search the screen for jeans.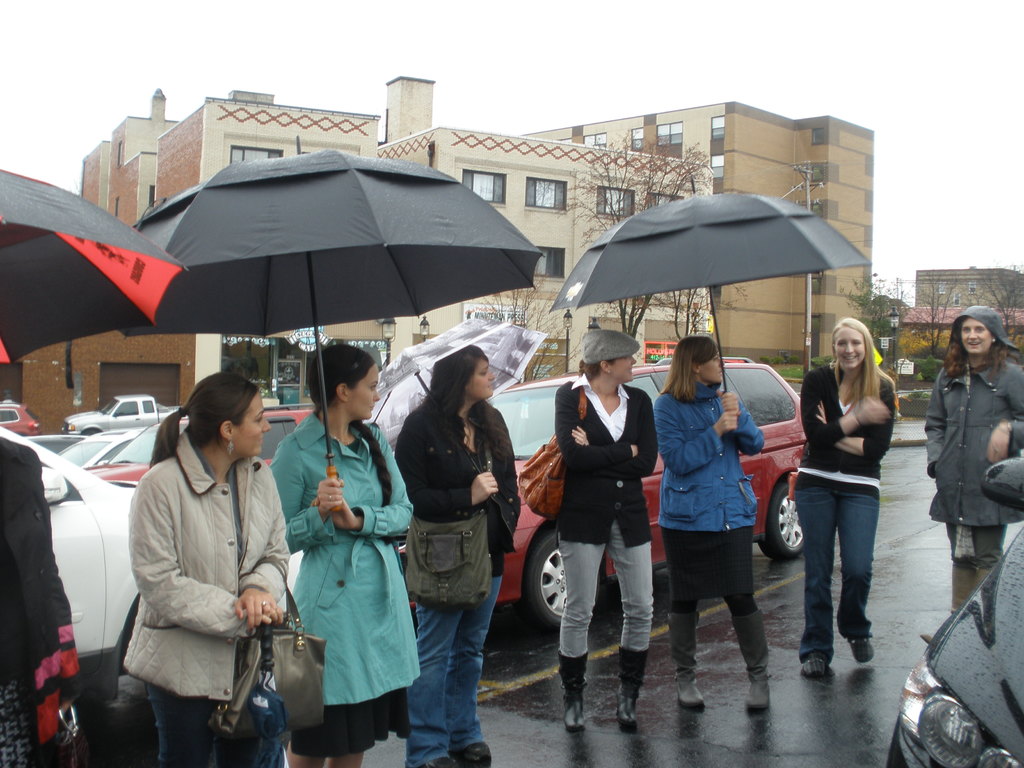
Found at (943,516,1008,628).
